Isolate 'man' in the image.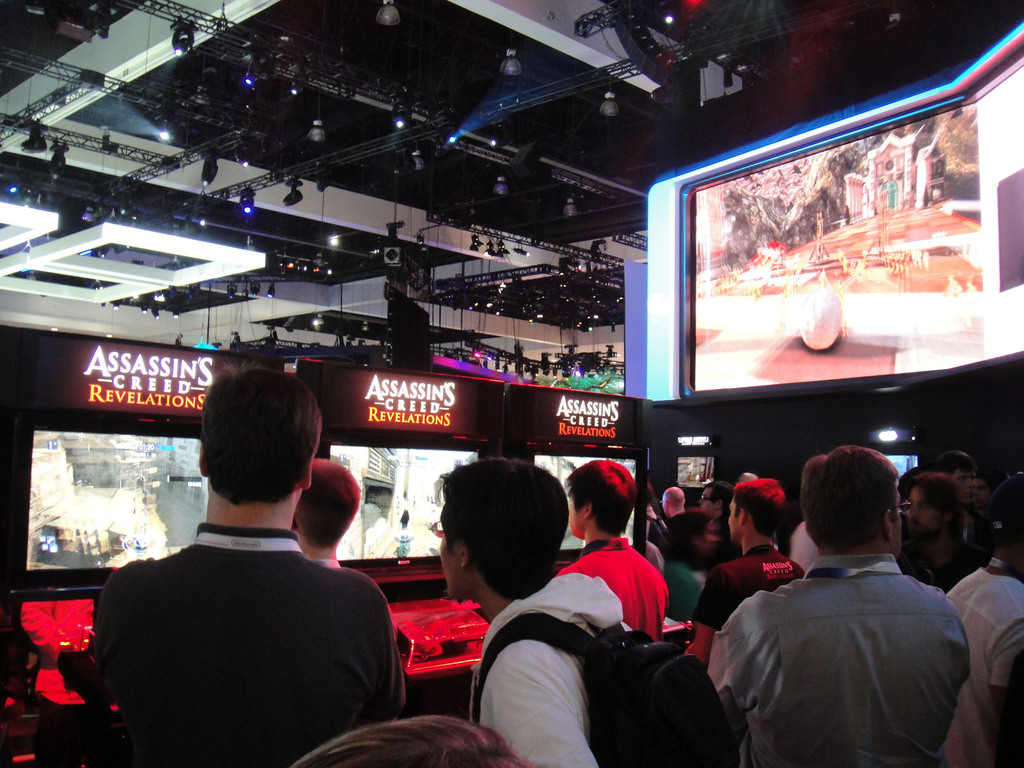
Isolated region: [x1=431, y1=455, x2=620, y2=767].
